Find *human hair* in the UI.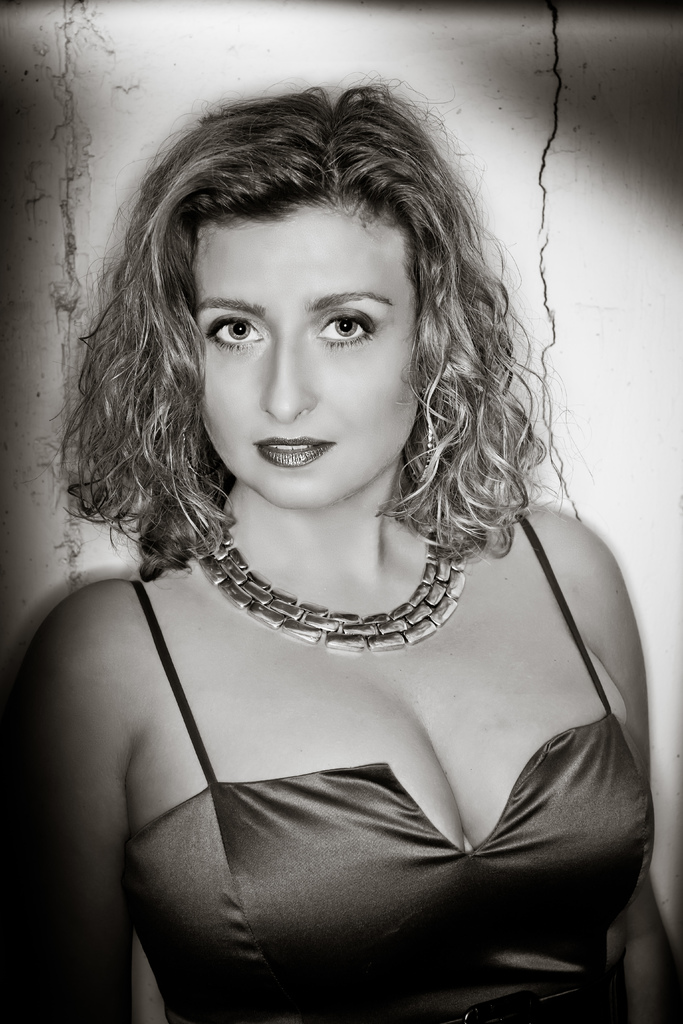
UI element at 87, 41, 549, 651.
